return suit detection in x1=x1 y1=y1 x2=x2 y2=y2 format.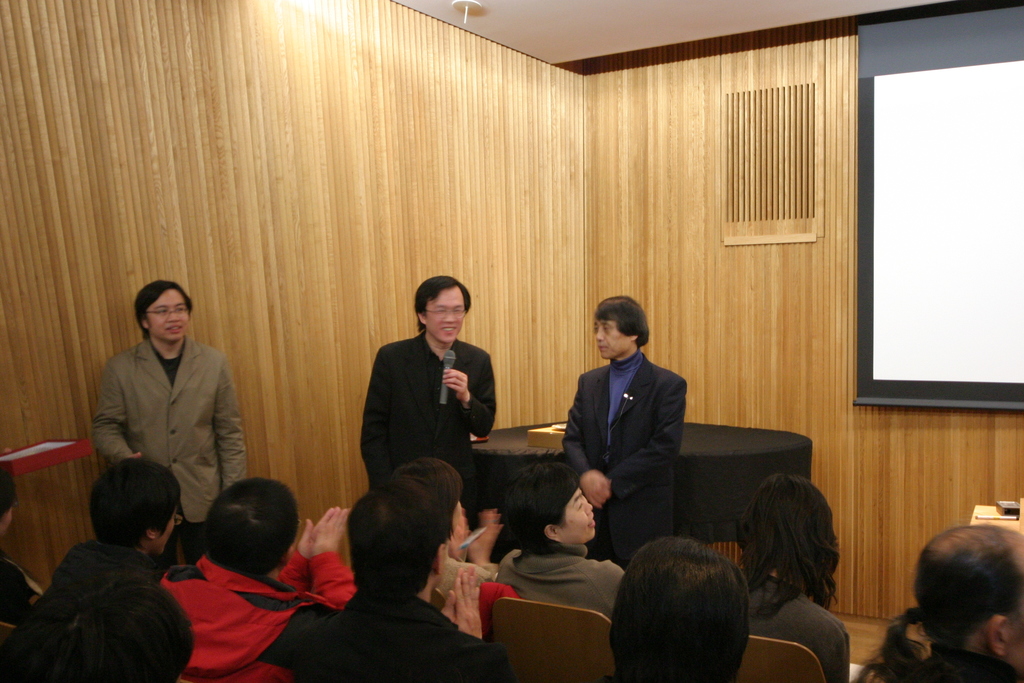
x1=84 y1=333 x2=252 y2=574.
